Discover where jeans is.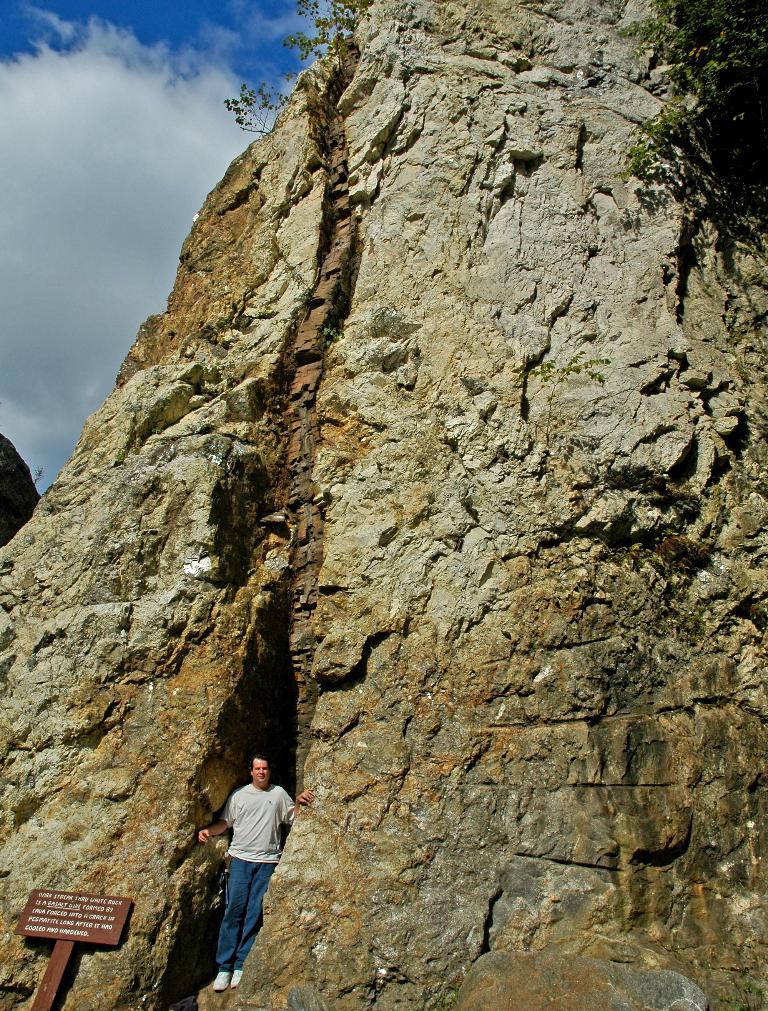
Discovered at region(206, 876, 283, 967).
